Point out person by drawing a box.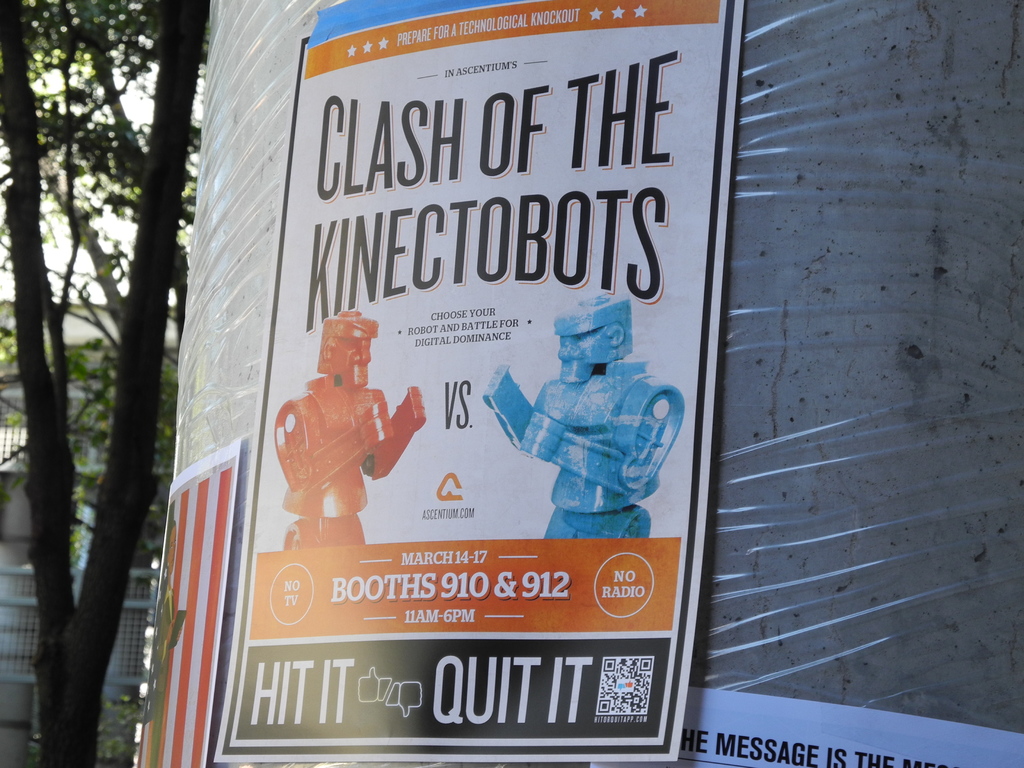
bbox=[501, 278, 651, 550].
